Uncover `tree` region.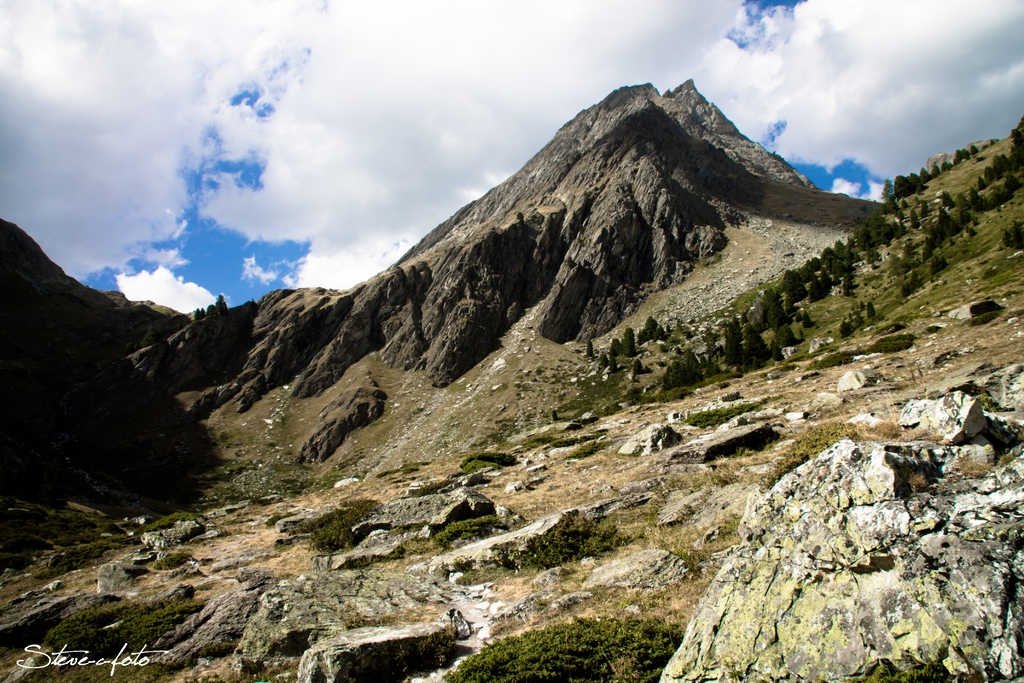
Uncovered: [887, 195, 902, 218].
